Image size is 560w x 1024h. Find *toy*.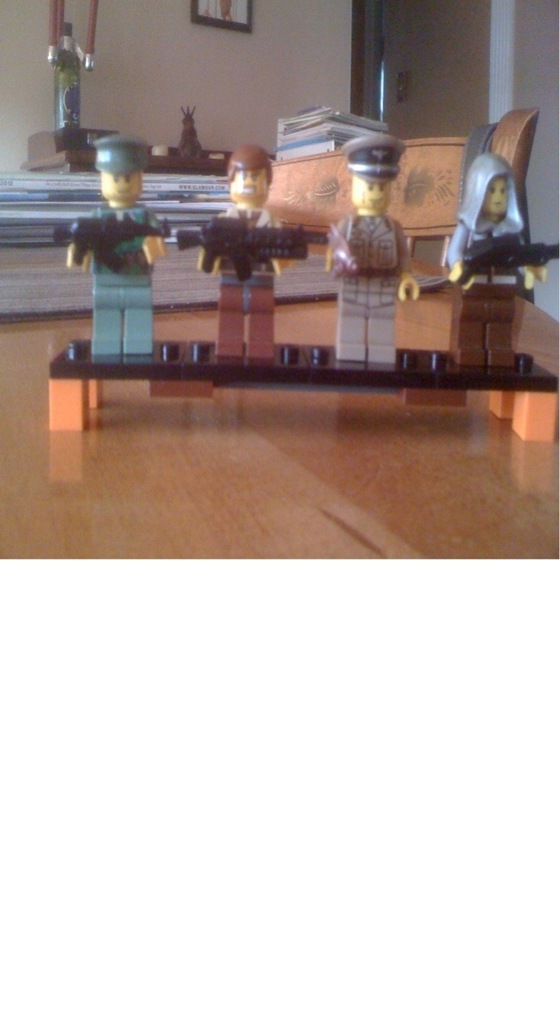
select_region(306, 138, 460, 371).
